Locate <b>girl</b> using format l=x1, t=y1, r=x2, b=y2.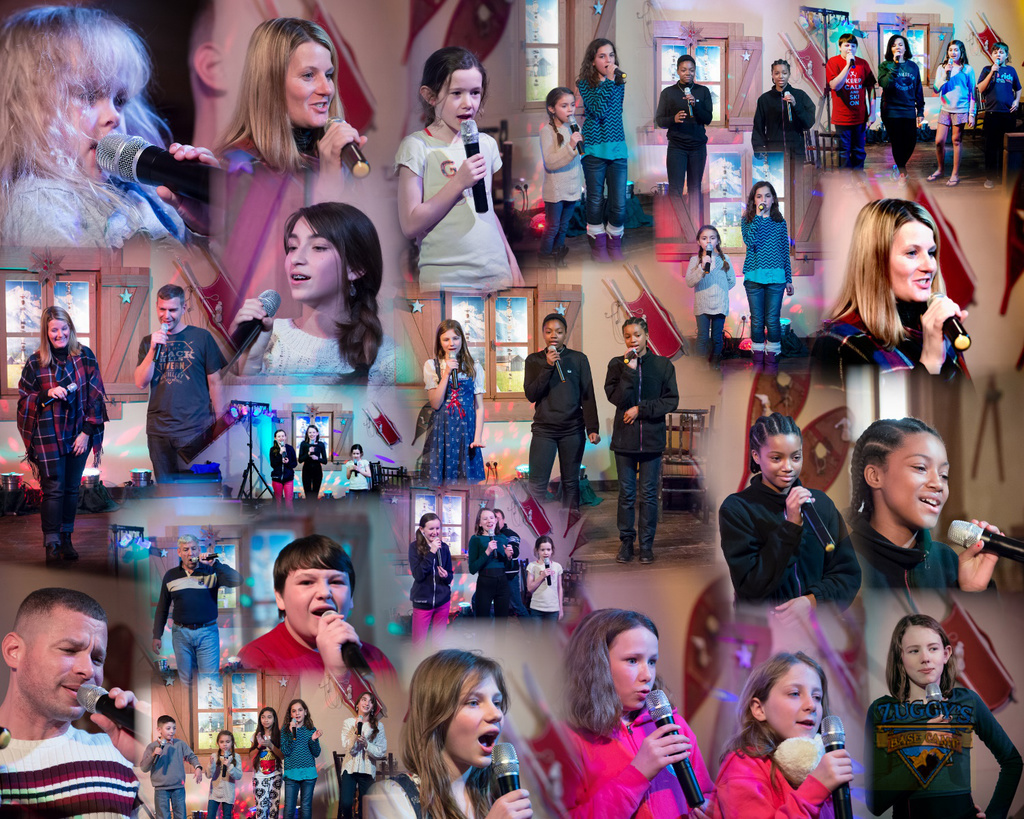
l=396, t=34, r=519, b=292.
